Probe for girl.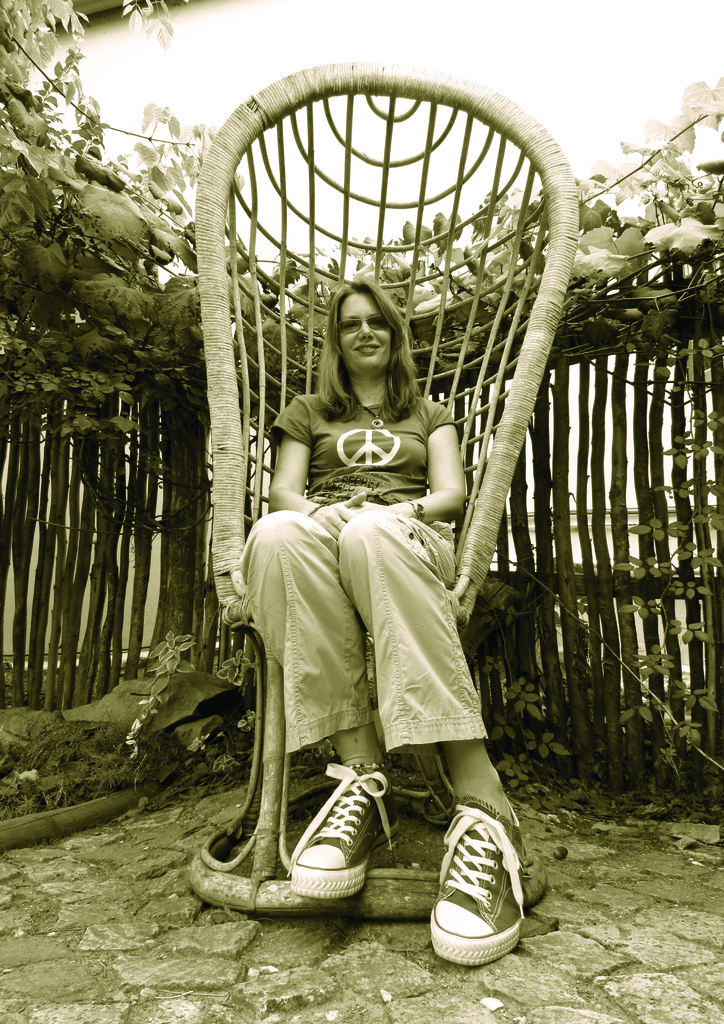
Probe result: rect(245, 283, 531, 968).
